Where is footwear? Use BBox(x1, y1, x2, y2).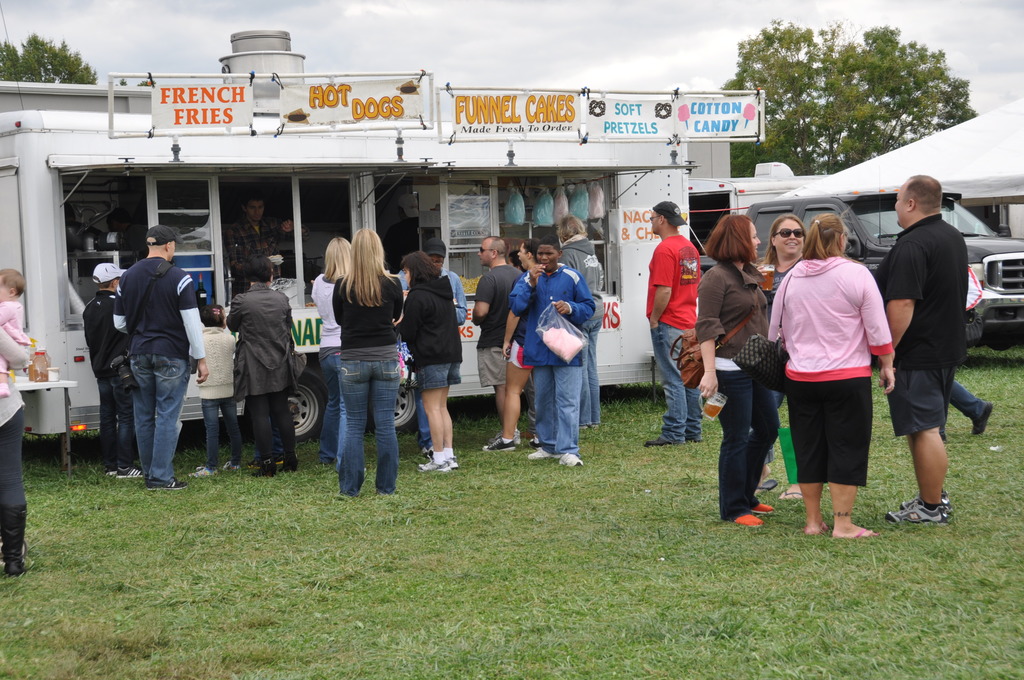
BBox(525, 435, 541, 448).
